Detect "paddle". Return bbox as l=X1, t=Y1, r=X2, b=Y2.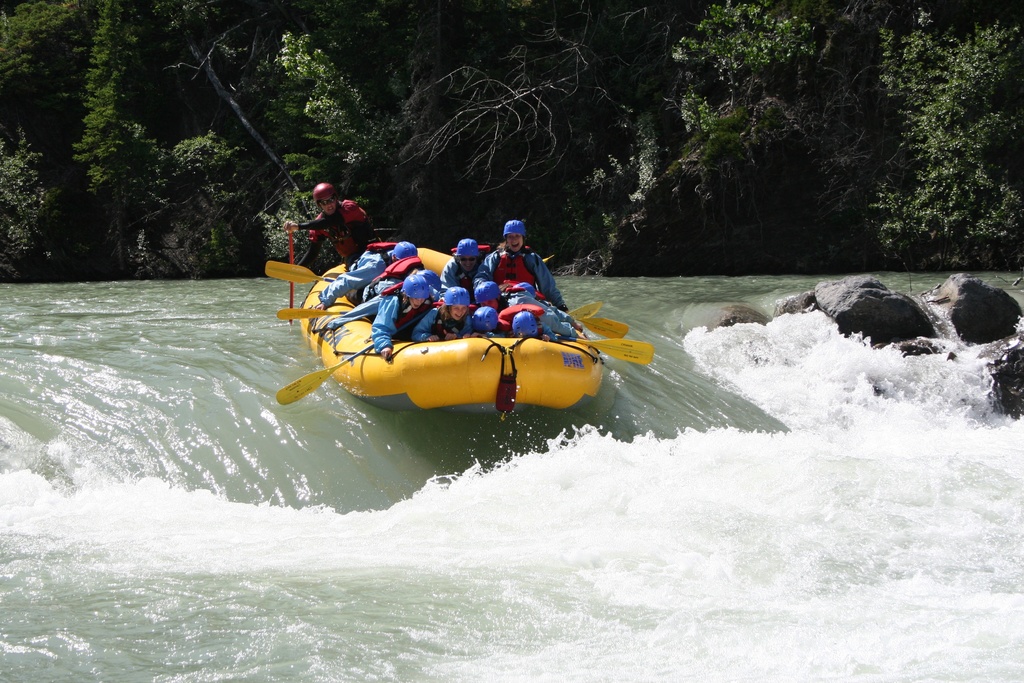
l=289, t=226, r=294, b=324.
